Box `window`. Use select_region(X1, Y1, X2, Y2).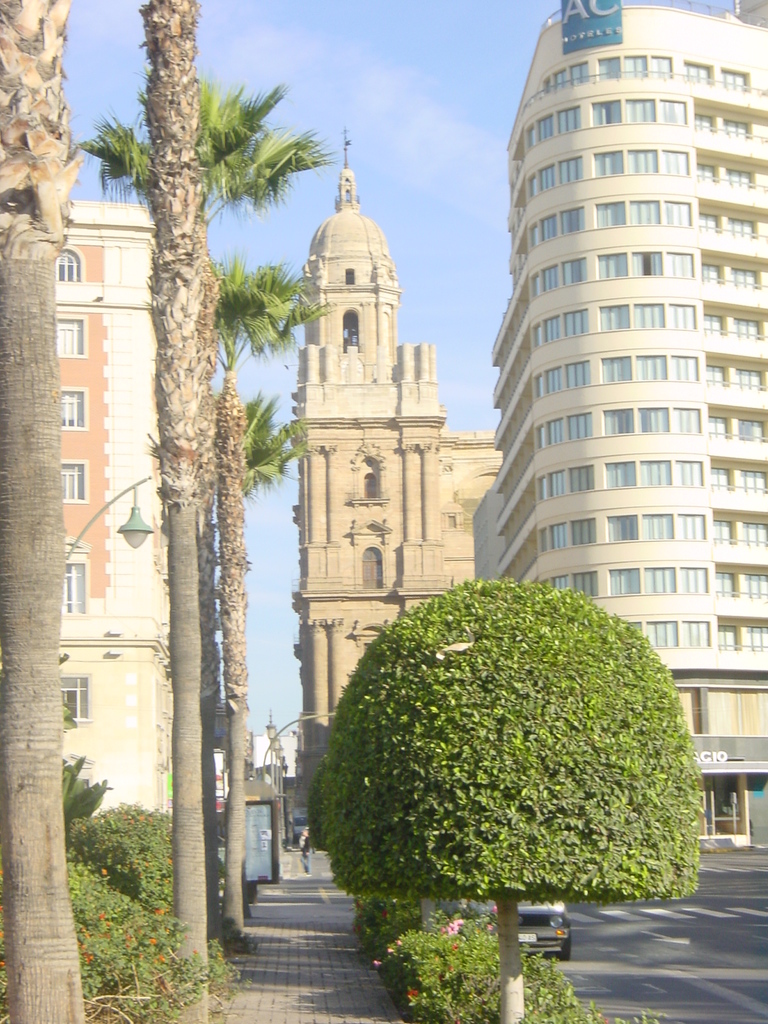
select_region(642, 563, 674, 593).
